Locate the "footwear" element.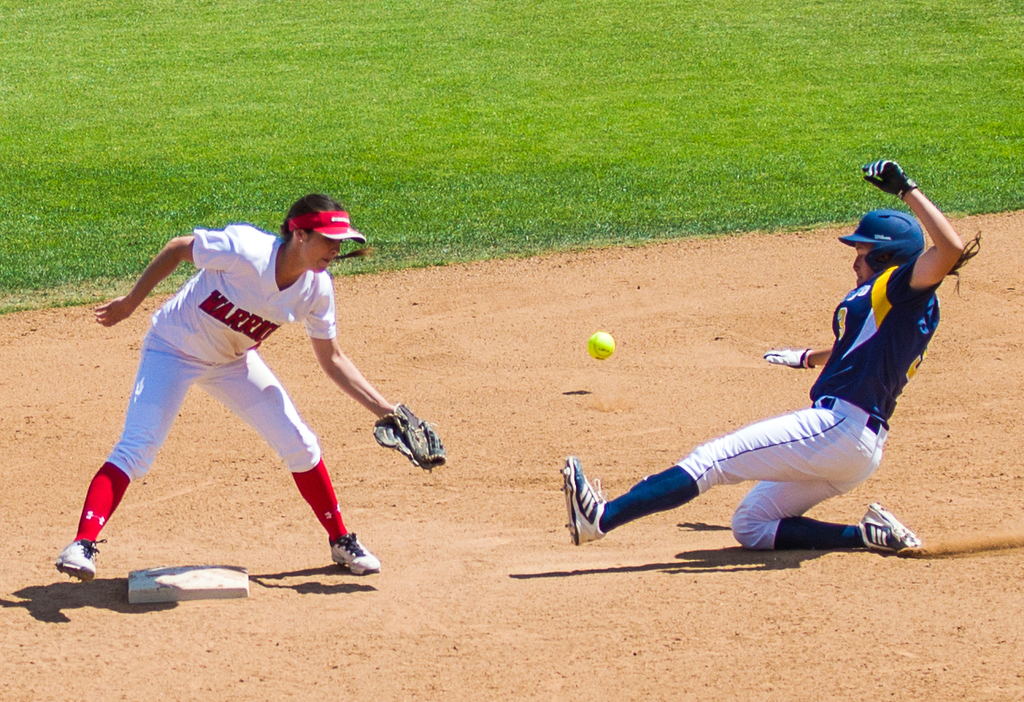
Element bbox: 858 499 918 550.
